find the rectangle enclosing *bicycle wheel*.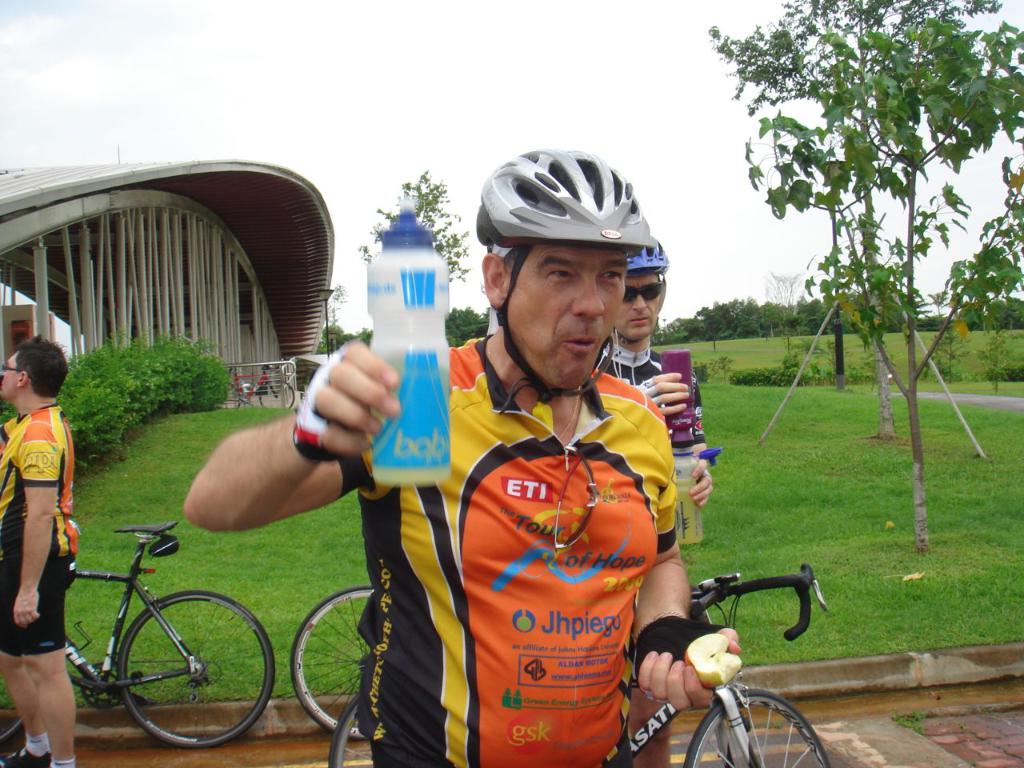
l=331, t=693, r=375, b=767.
